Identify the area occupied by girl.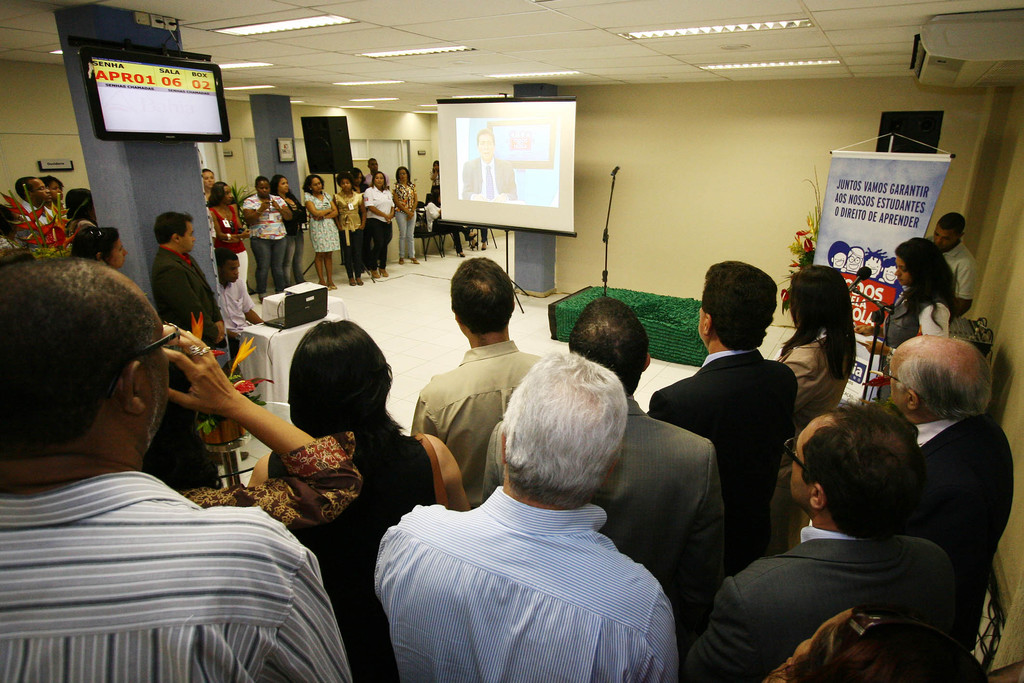
Area: bbox=[865, 233, 962, 406].
